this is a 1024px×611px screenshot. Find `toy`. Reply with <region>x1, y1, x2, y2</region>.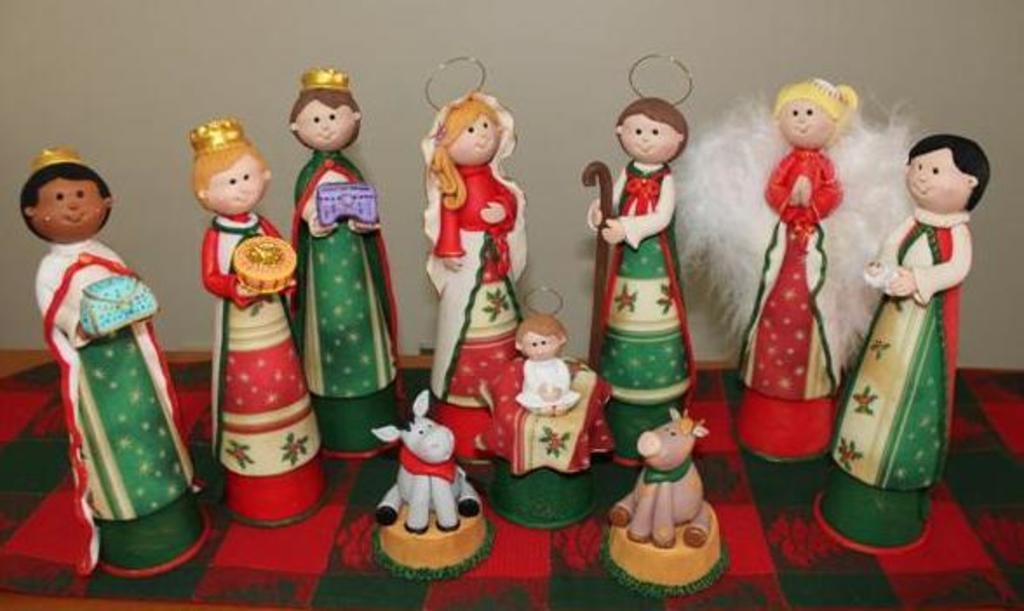
<region>17, 144, 225, 585</region>.
